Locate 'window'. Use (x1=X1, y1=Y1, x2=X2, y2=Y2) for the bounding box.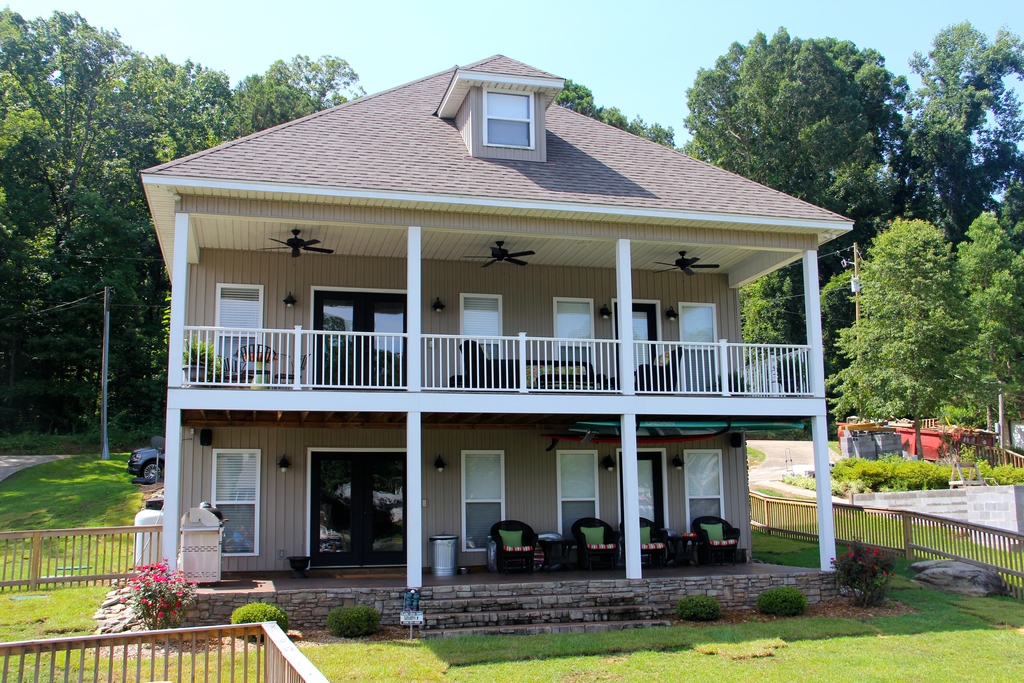
(x1=218, y1=282, x2=259, y2=365).
